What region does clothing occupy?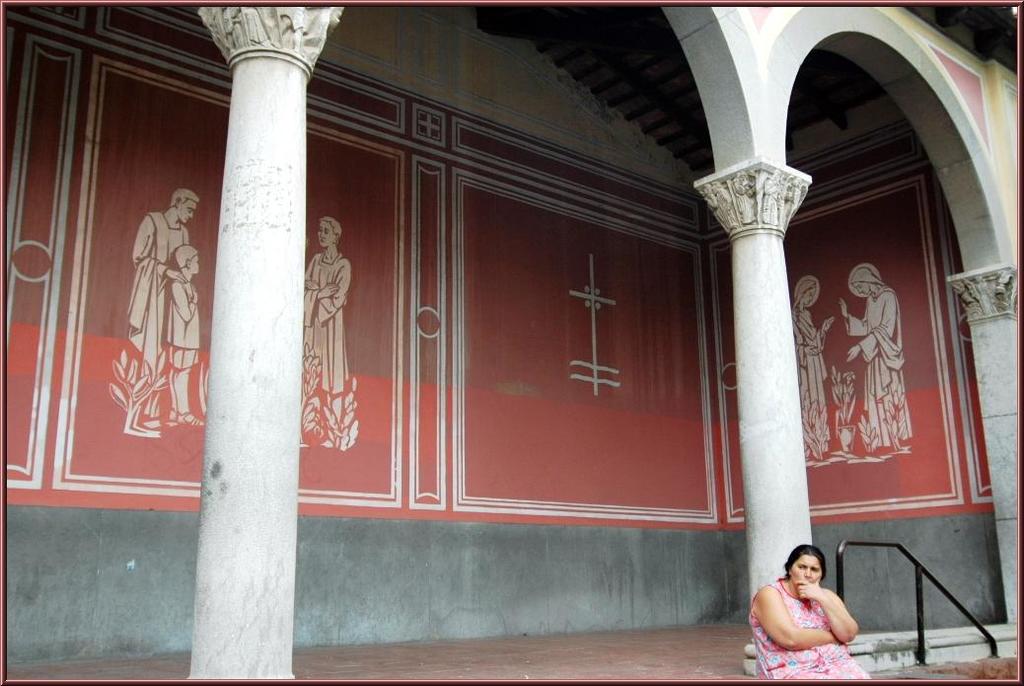
857 261 917 448.
